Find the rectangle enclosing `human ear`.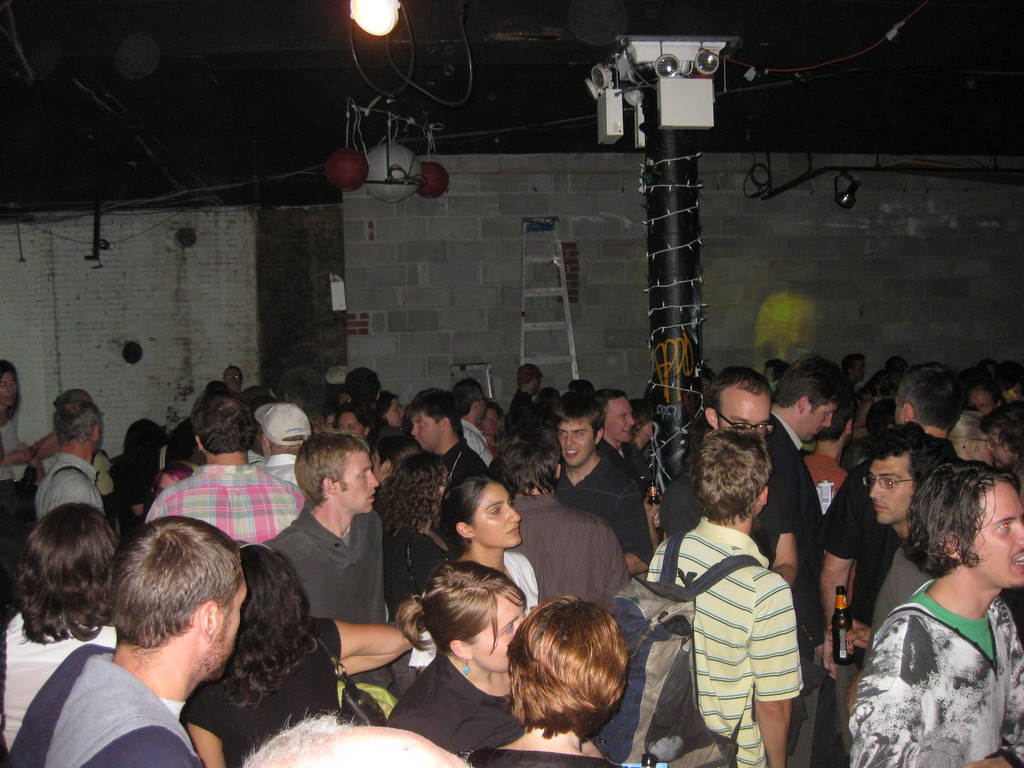
pyautogui.locateOnScreen(705, 410, 718, 428).
